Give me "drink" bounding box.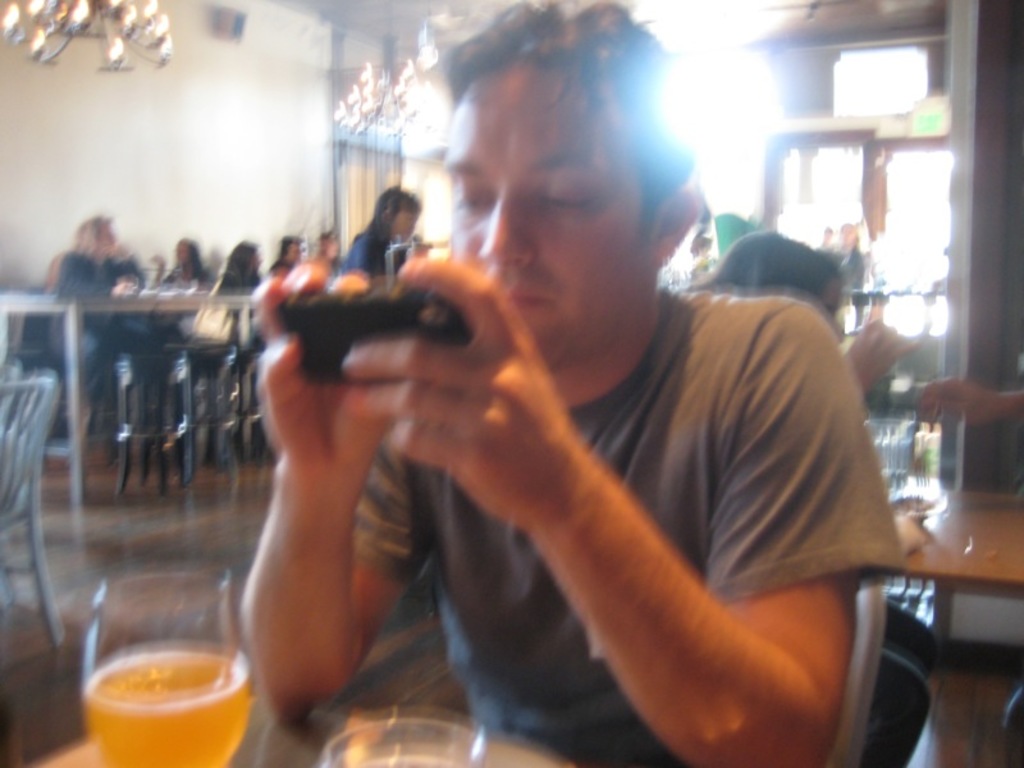
rect(82, 643, 264, 767).
